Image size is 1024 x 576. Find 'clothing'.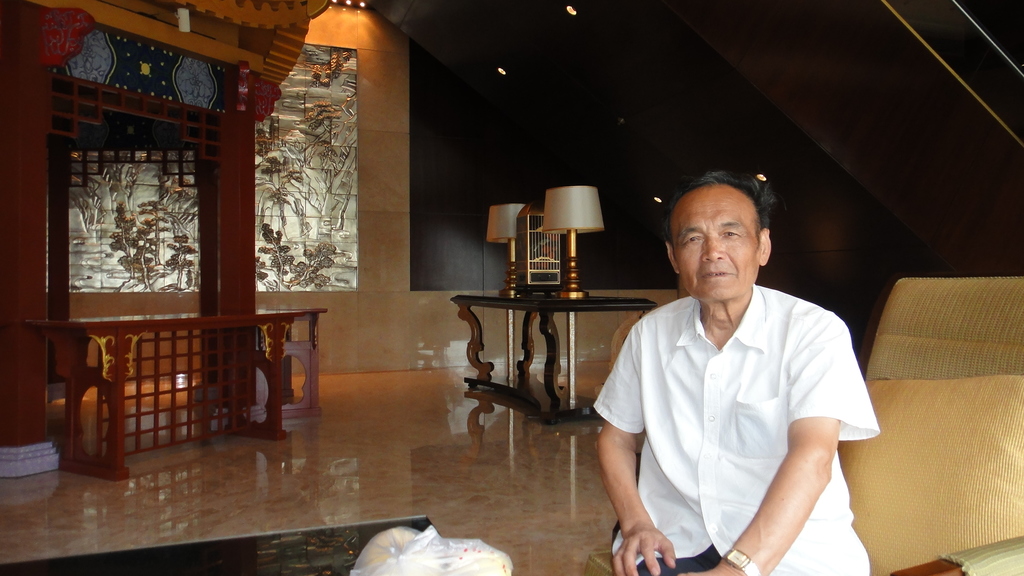
(left=618, top=256, right=867, bottom=568).
